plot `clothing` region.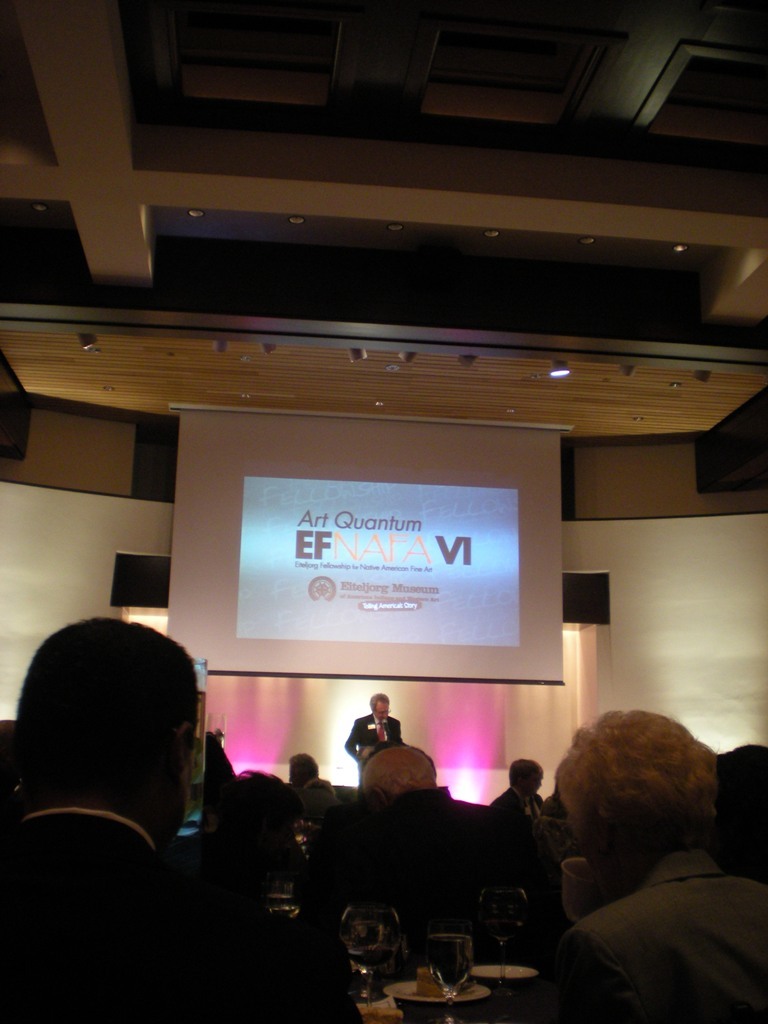
Plotted at left=341, top=711, right=406, bottom=775.
